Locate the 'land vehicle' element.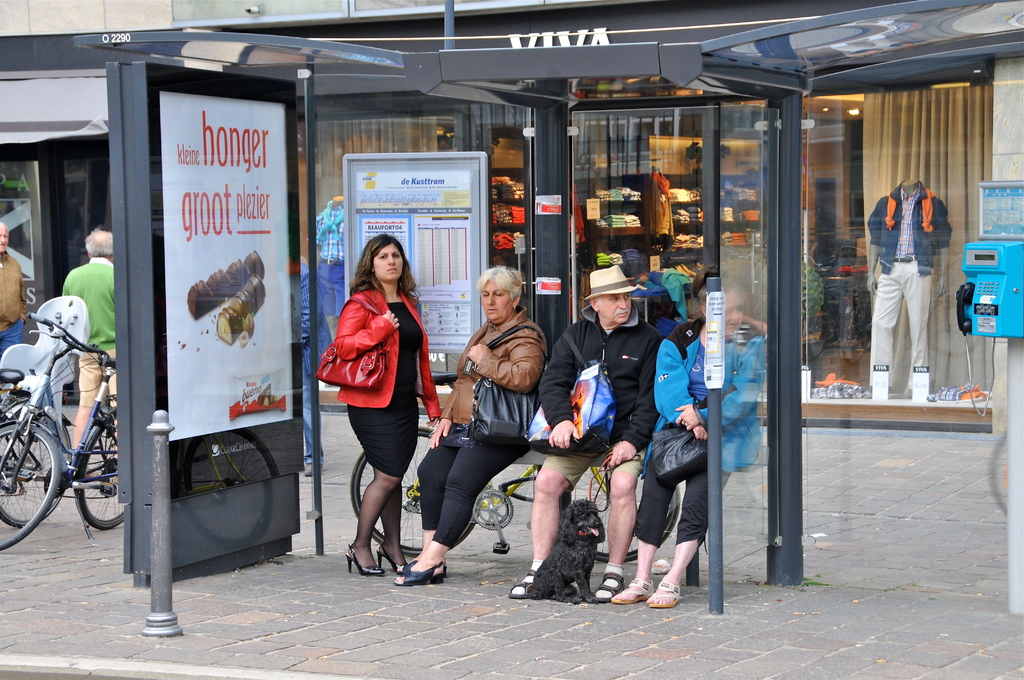
Element bbox: (68,343,279,544).
